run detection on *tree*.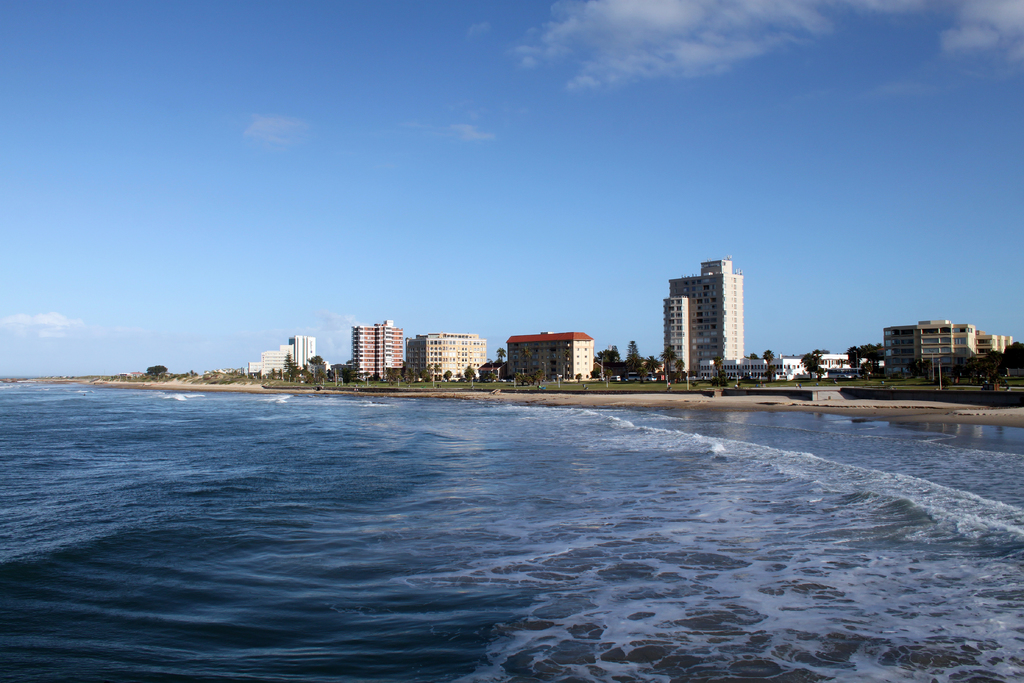
Result: box=[564, 348, 572, 374].
